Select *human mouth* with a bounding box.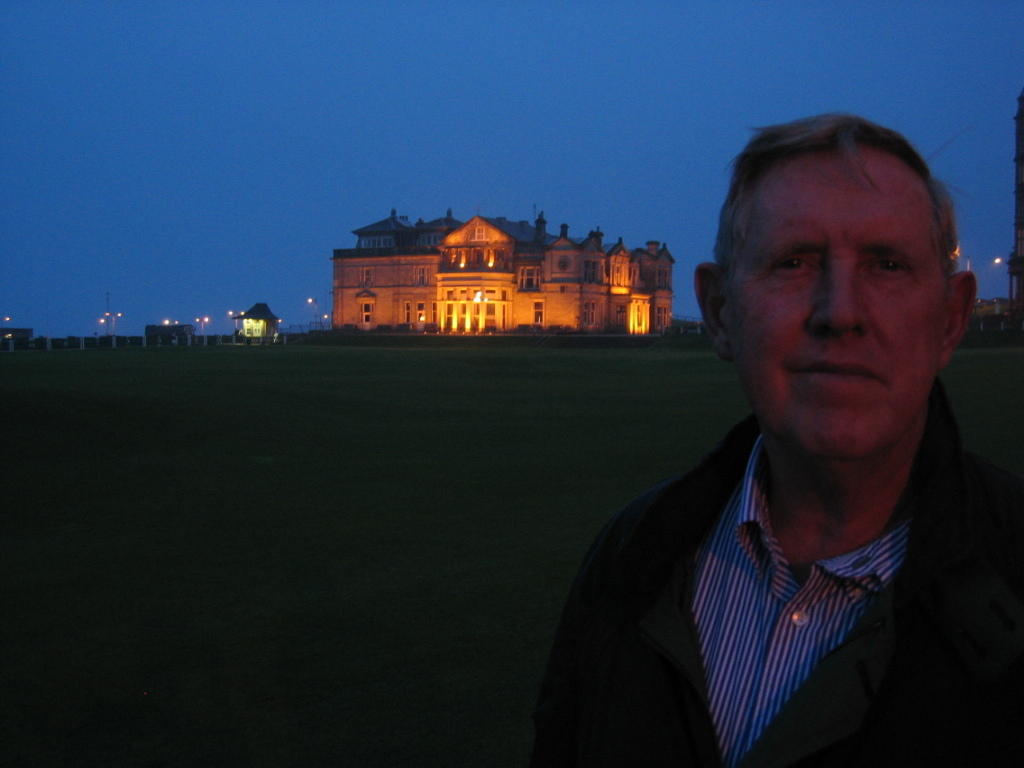
pyautogui.locateOnScreen(789, 360, 889, 390).
